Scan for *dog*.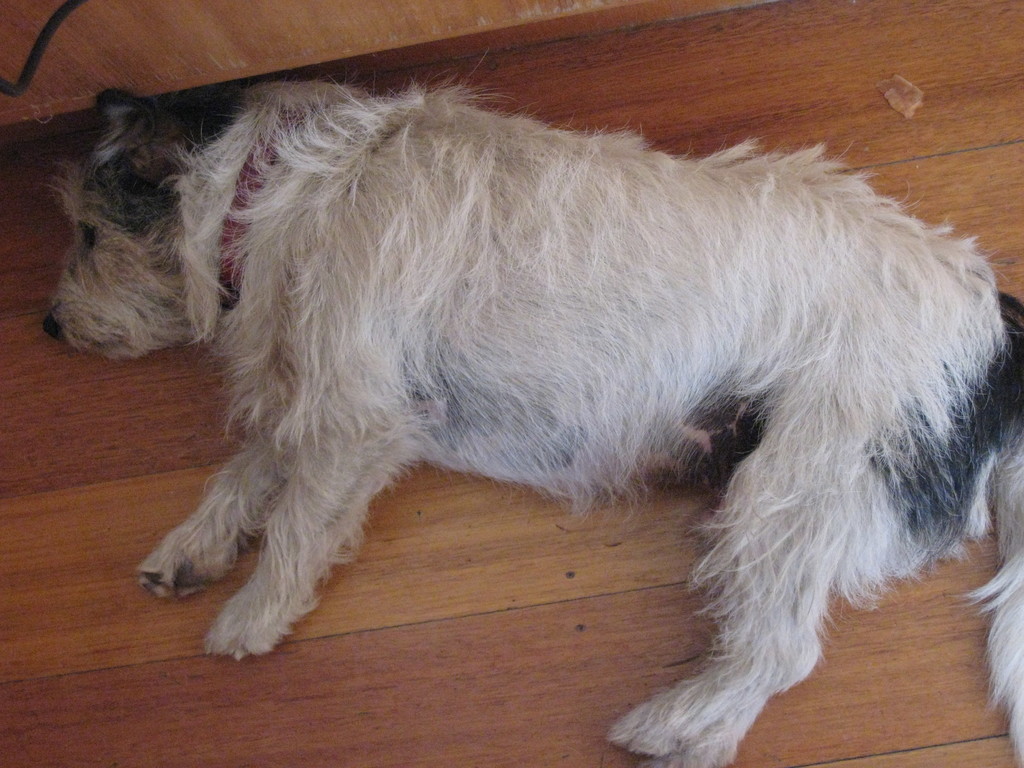
Scan result: left=43, top=88, right=1023, bottom=767.
